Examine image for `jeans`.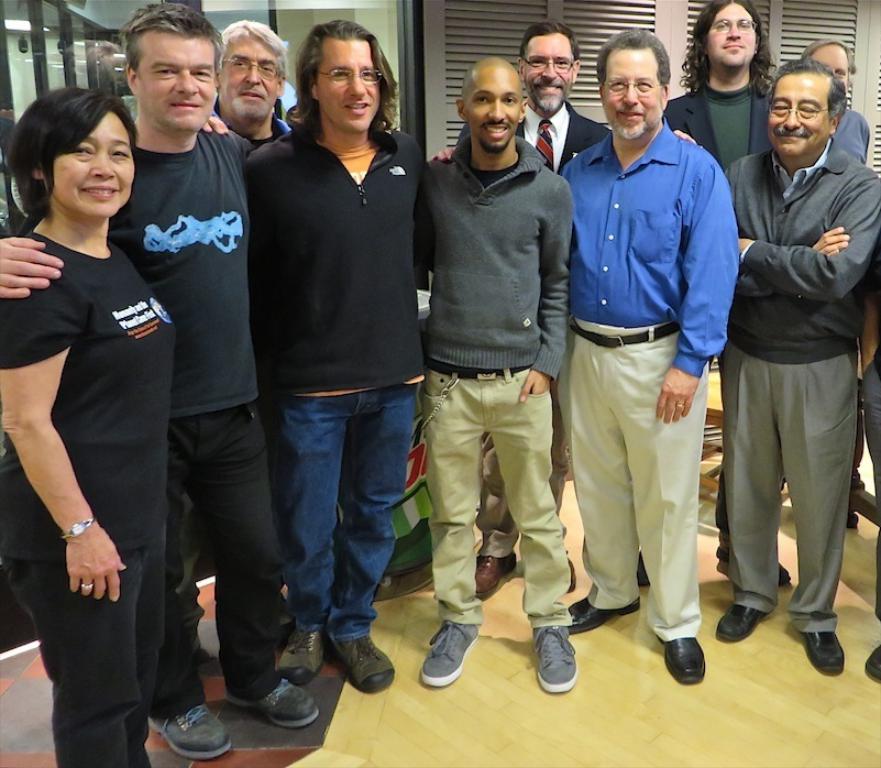
Examination result: <region>23, 557, 156, 767</region>.
